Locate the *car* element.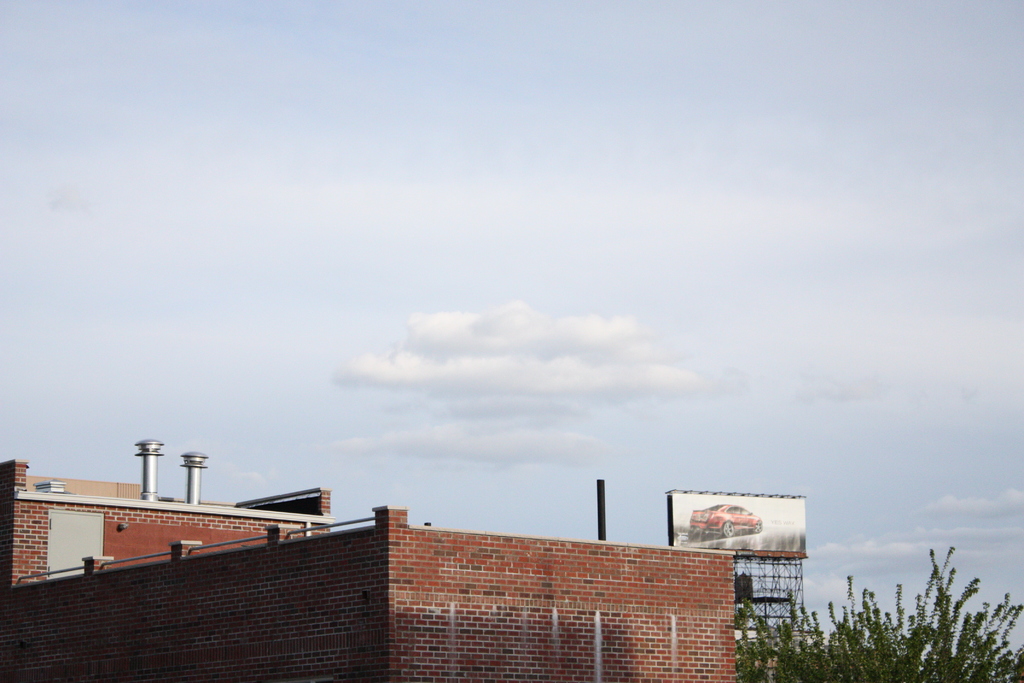
Element bbox: select_region(687, 503, 764, 538).
